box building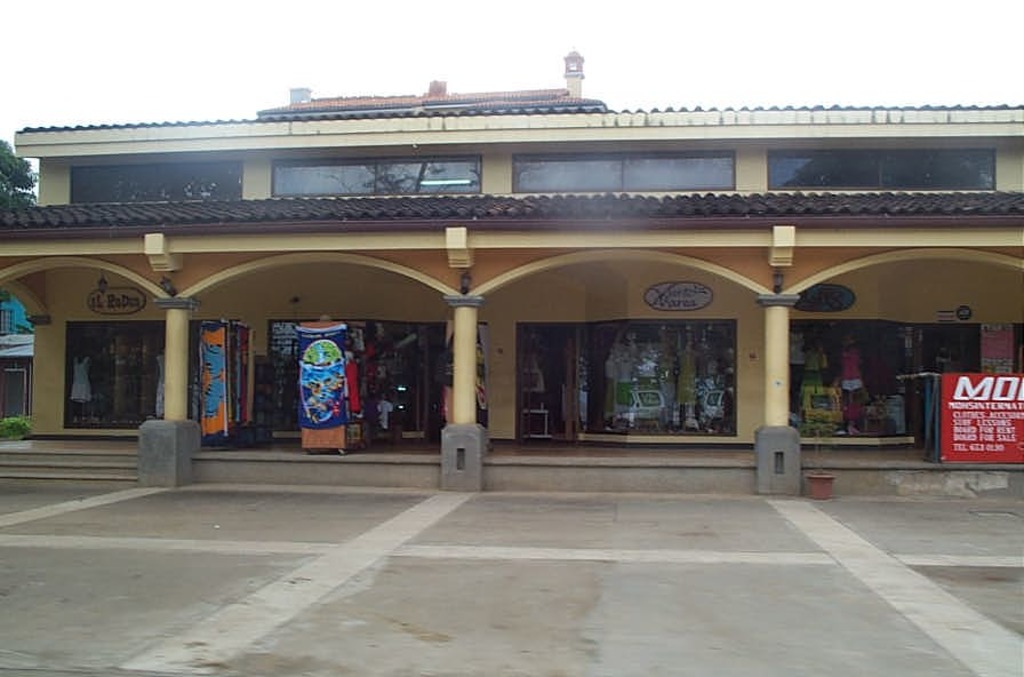
l=0, t=47, r=1023, b=489
